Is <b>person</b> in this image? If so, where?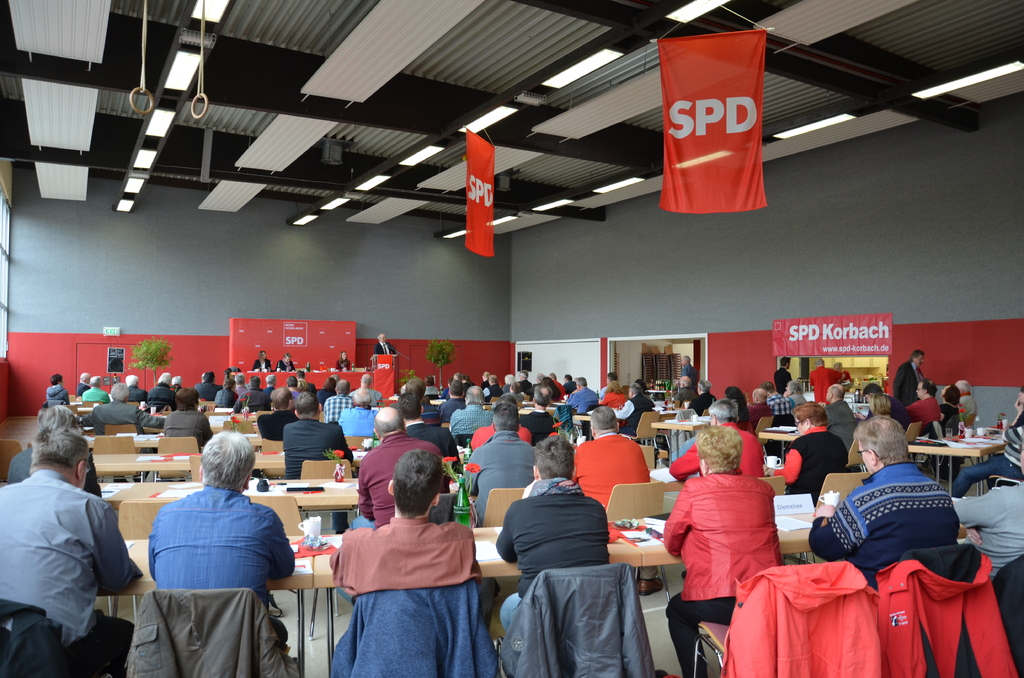
Yes, at 378:332:399:352.
